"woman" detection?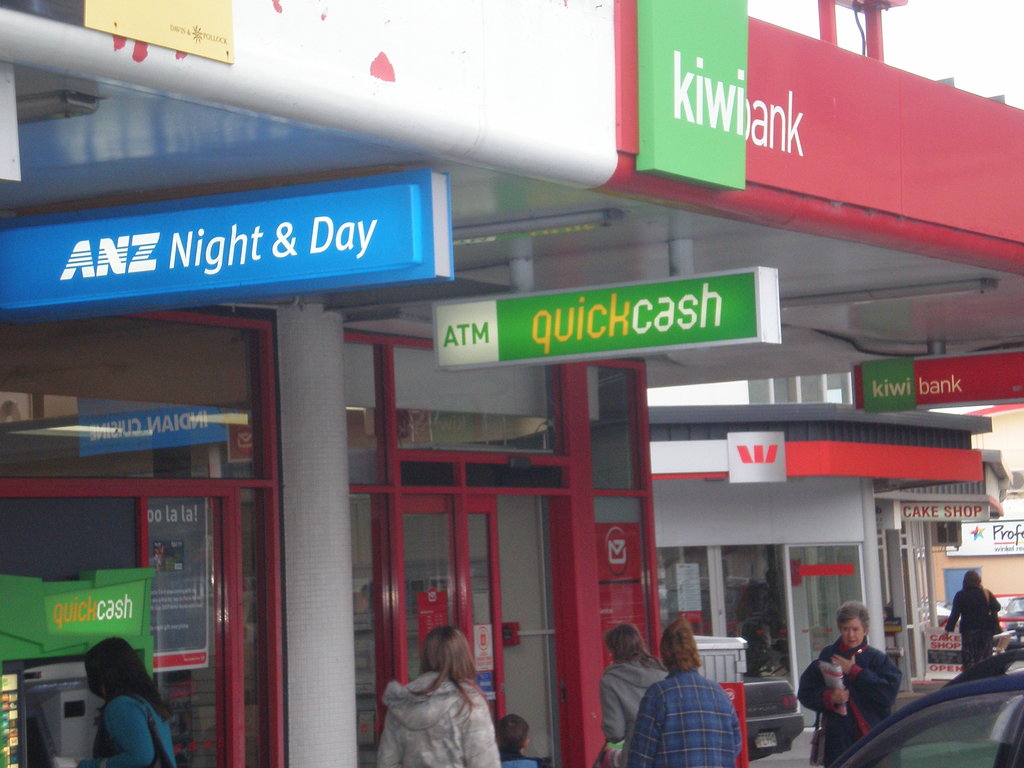
box=[596, 624, 668, 767]
